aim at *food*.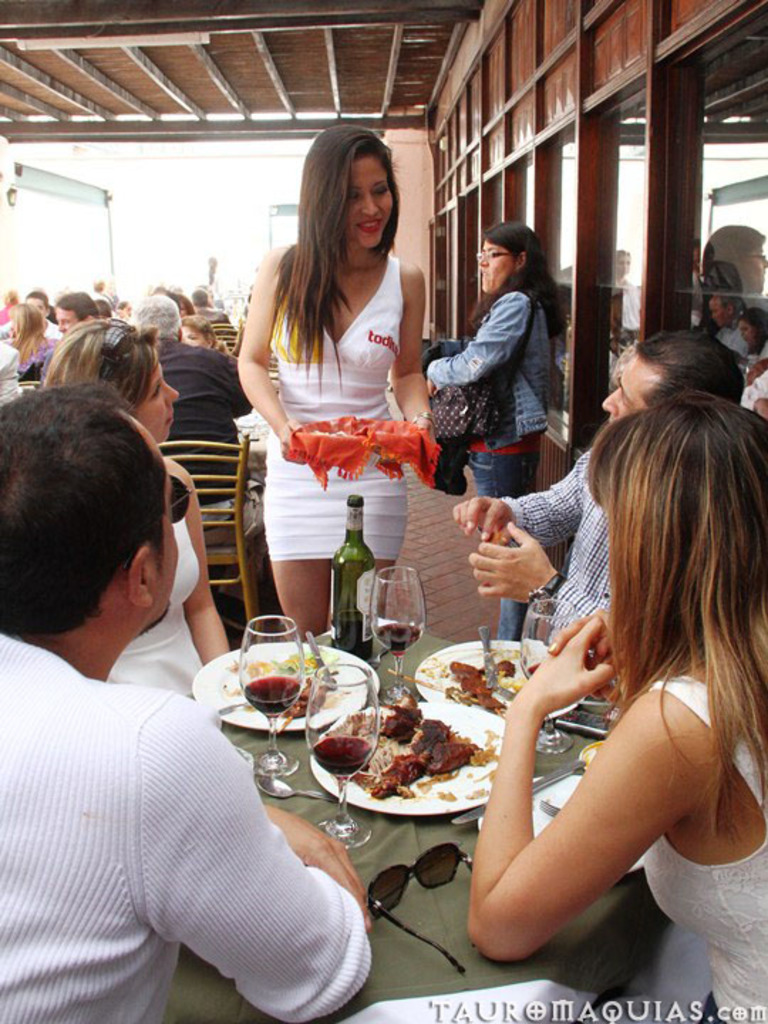
Aimed at 329 701 486 814.
